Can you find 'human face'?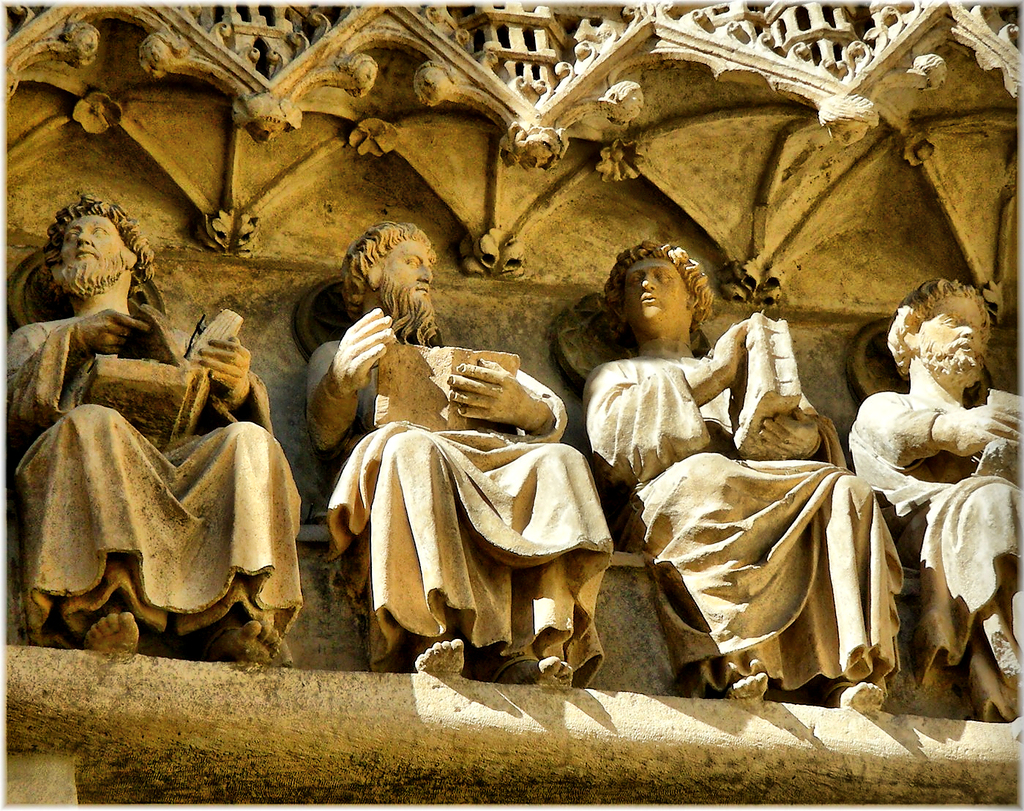
Yes, bounding box: bbox=[383, 242, 433, 315].
